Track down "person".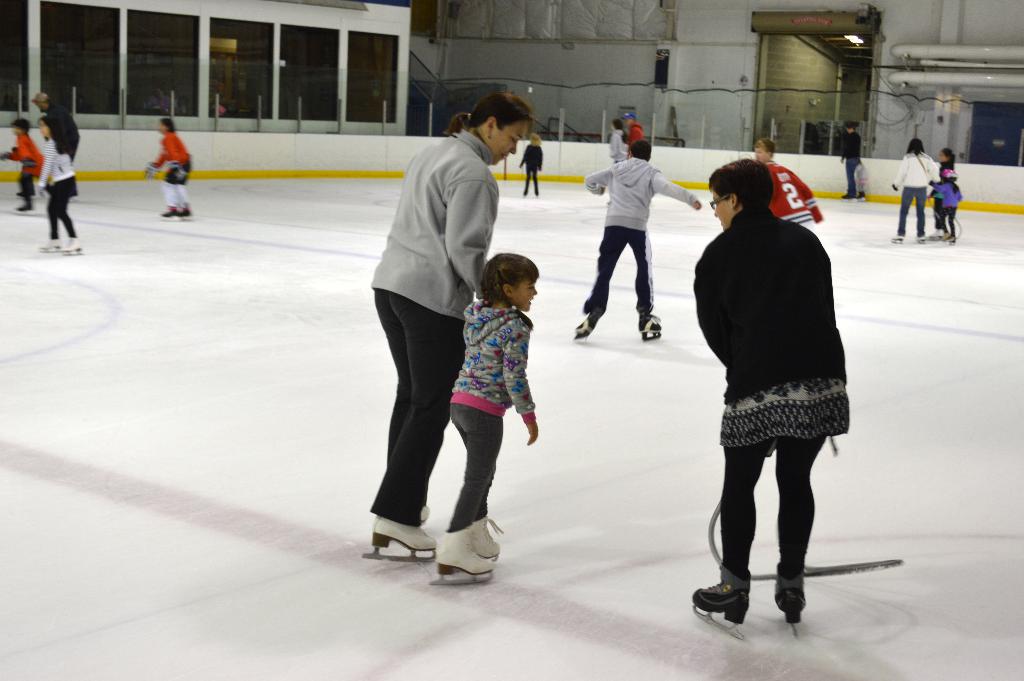
Tracked to 366 88 533 560.
